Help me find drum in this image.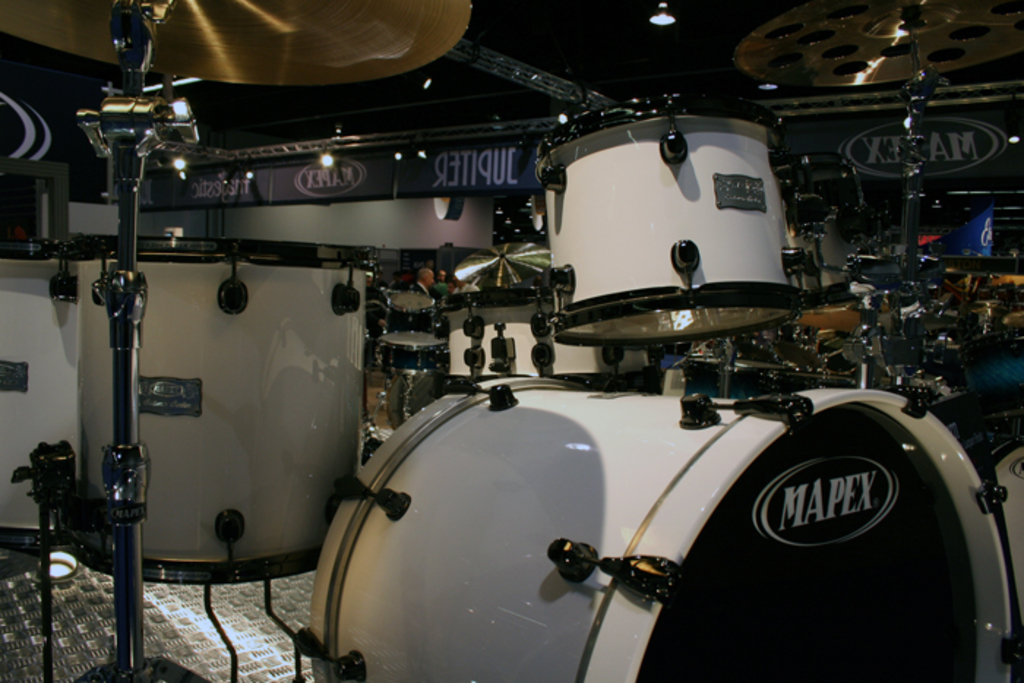
Found it: pyautogui.locateOnScreen(297, 358, 1020, 682).
